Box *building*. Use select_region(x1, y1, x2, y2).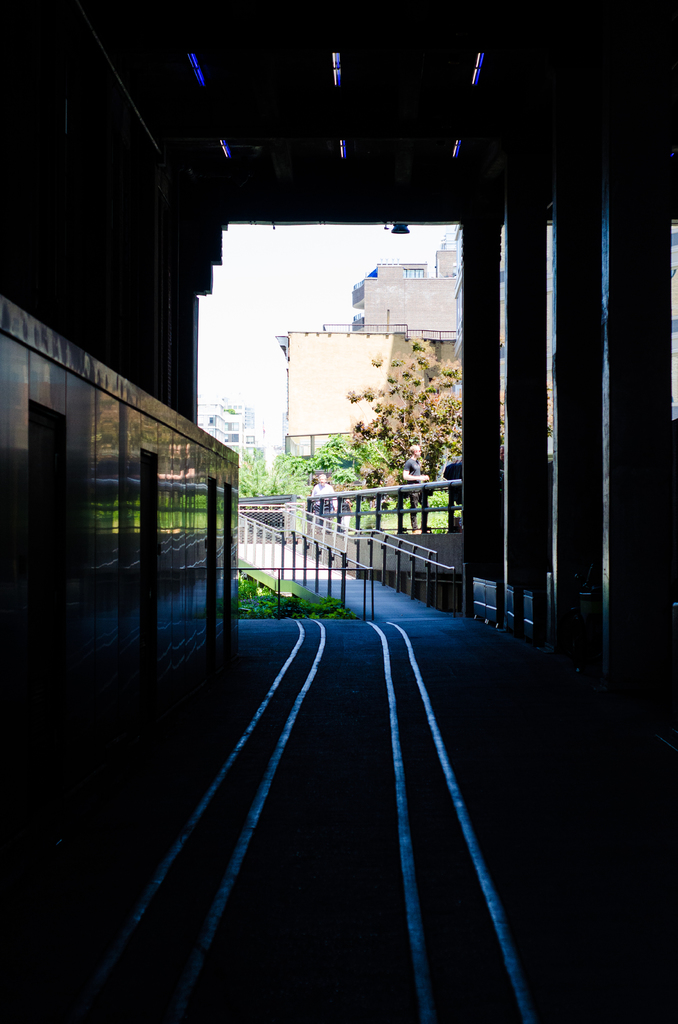
select_region(271, 231, 471, 492).
